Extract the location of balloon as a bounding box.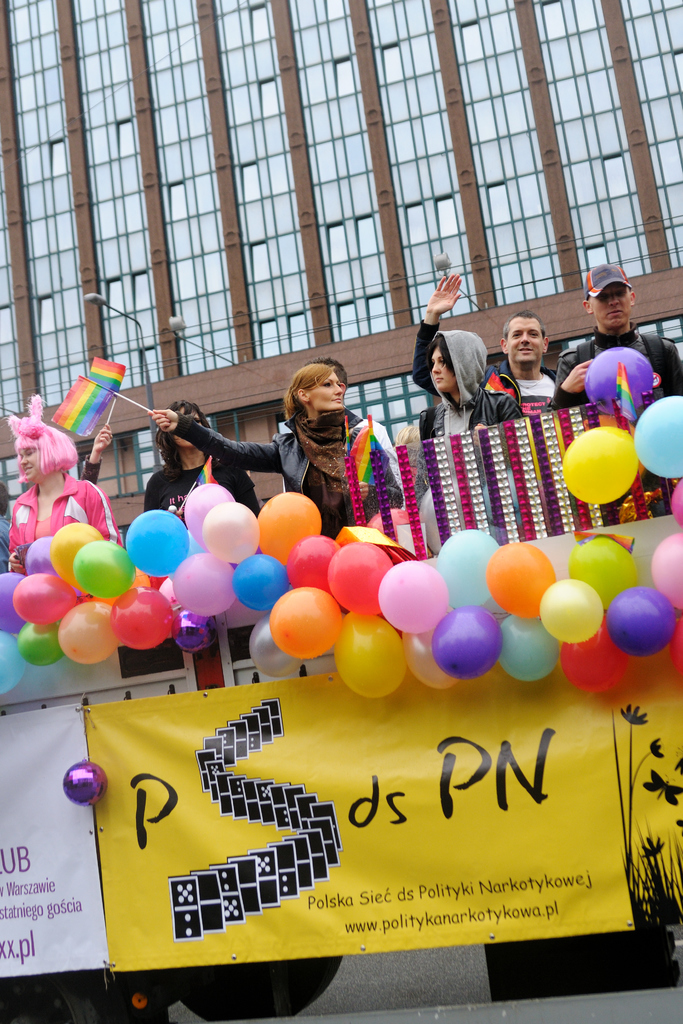
bbox(172, 552, 237, 620).
